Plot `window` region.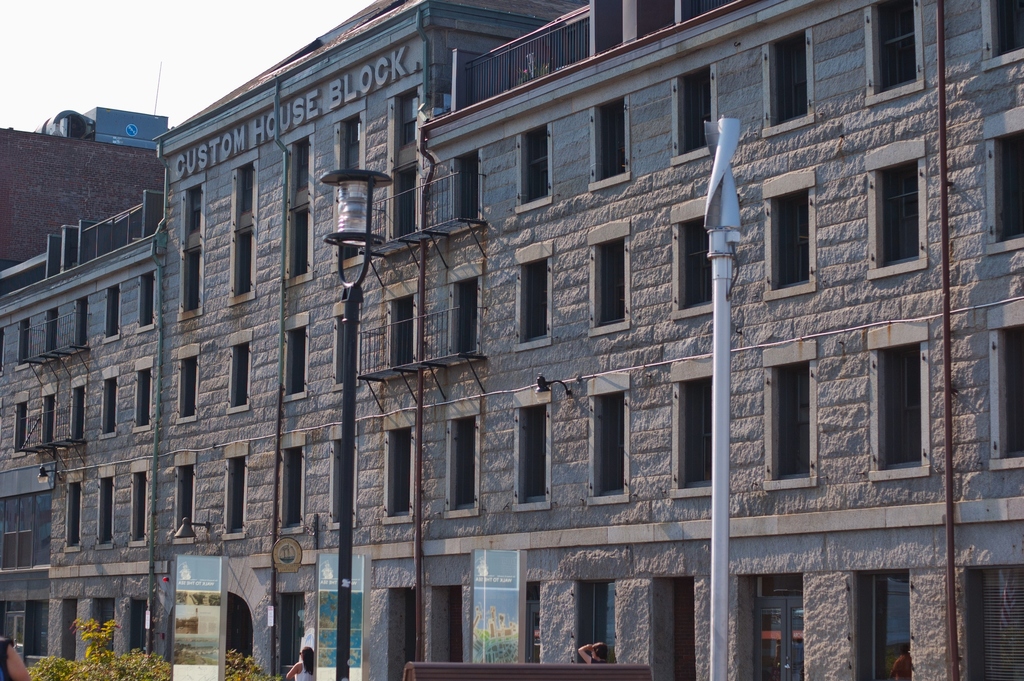
Plotted at l=131, t=268, r=164, b=335.
